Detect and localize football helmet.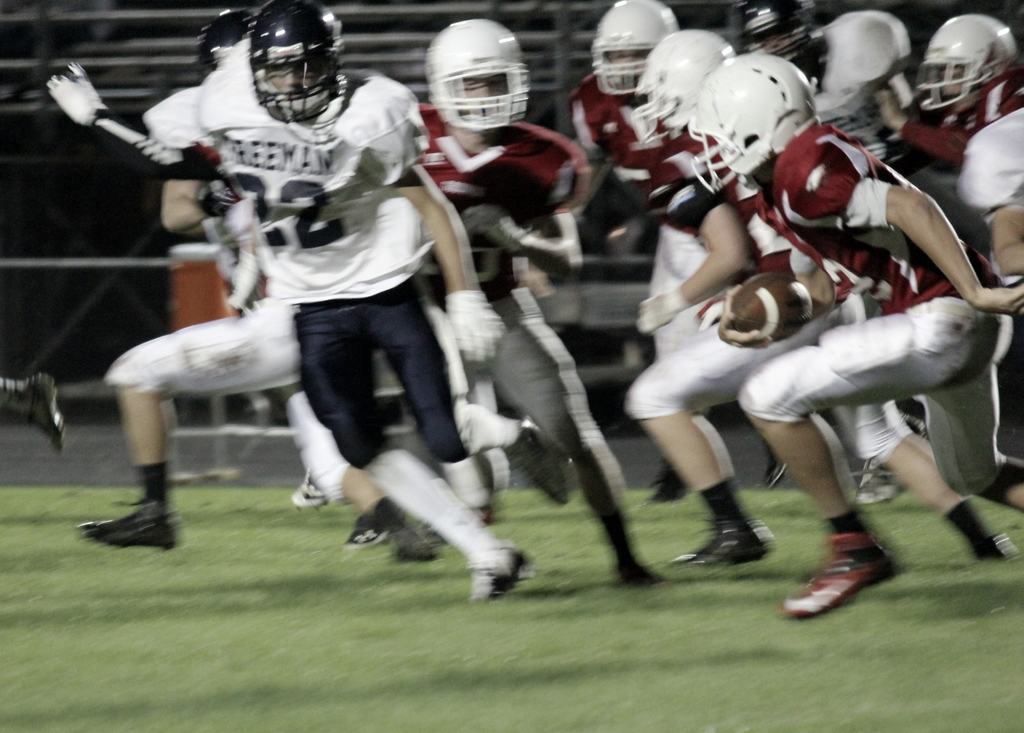
Localized at region(703, 59, 824, 187).
